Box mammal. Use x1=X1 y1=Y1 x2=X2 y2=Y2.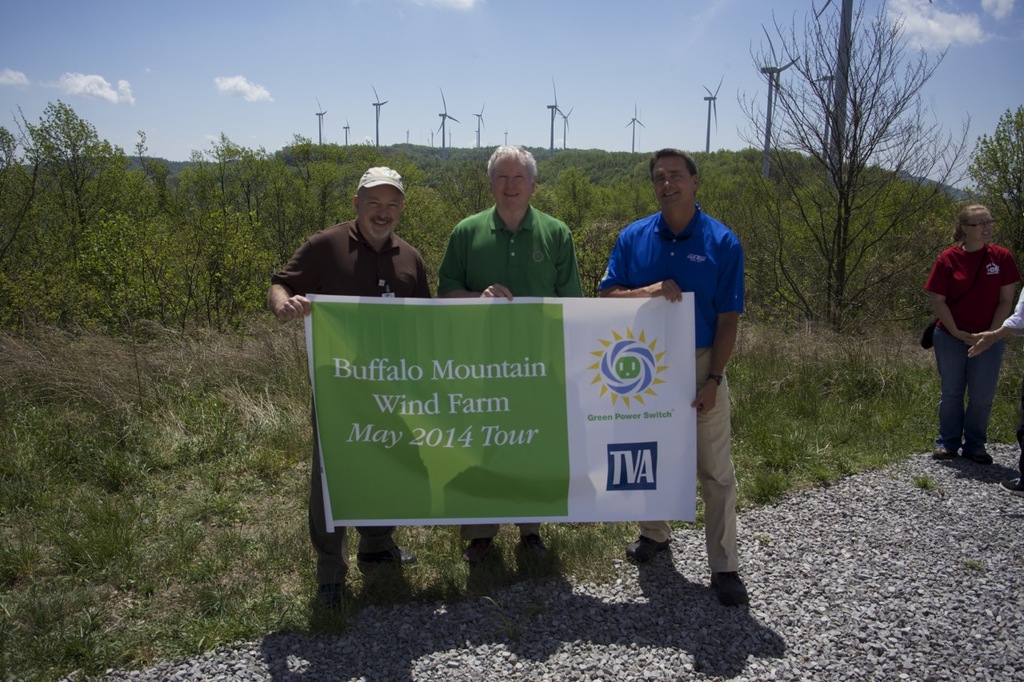
x1=433 y1=145 x2=583 y2=568.
